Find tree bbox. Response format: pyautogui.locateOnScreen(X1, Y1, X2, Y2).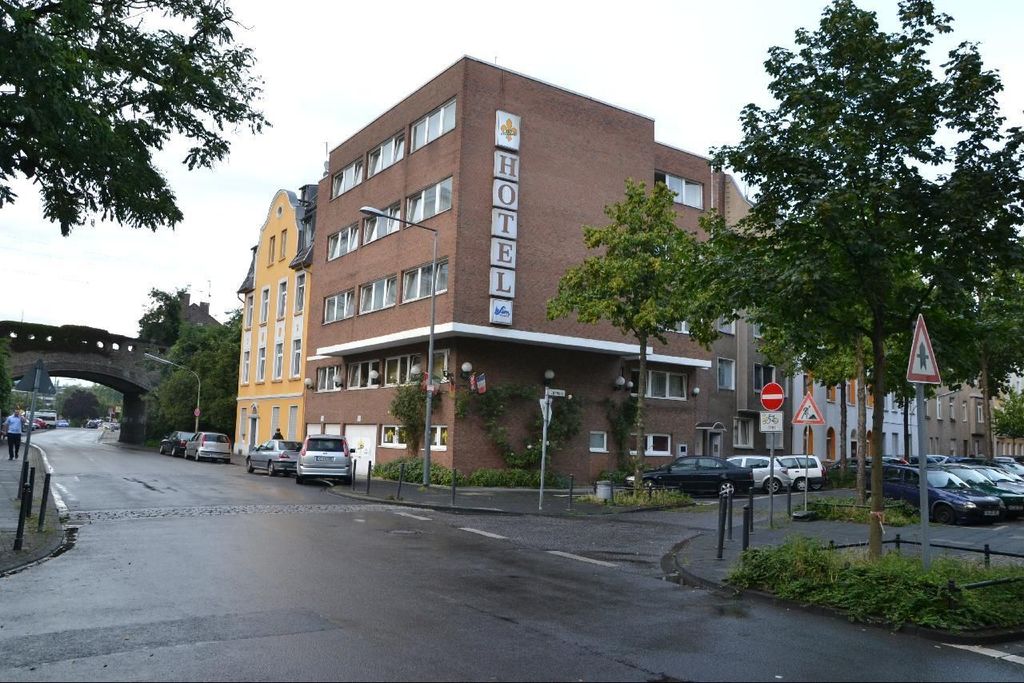
pyautogui.locateOnScreen(145, 294, 253, 436).
